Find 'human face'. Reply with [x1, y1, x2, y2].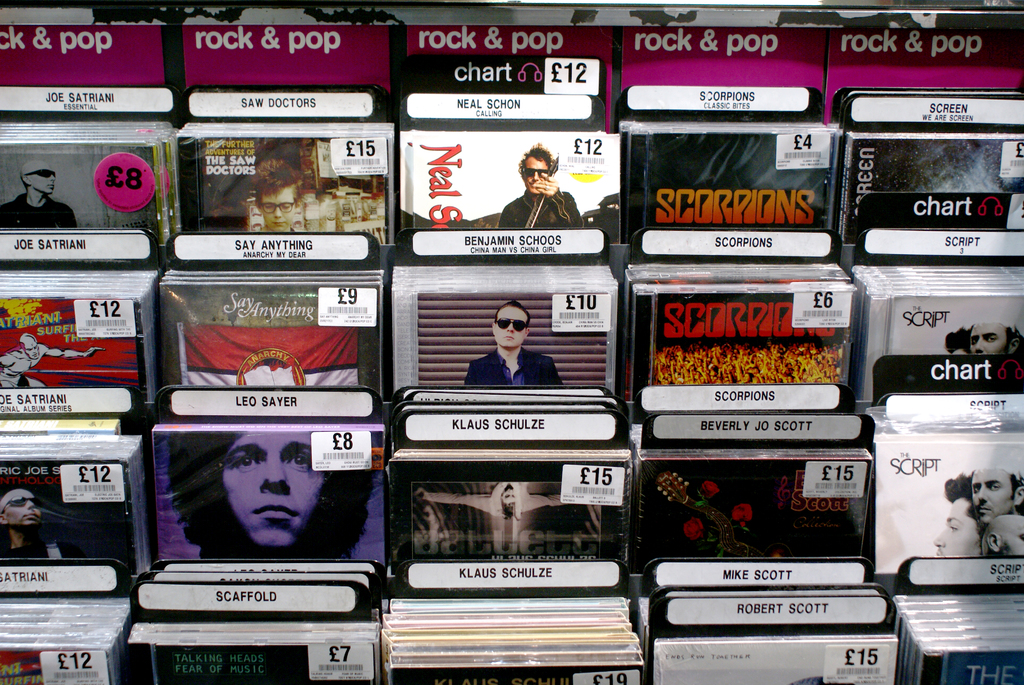
[29, 164, 56, 195].
